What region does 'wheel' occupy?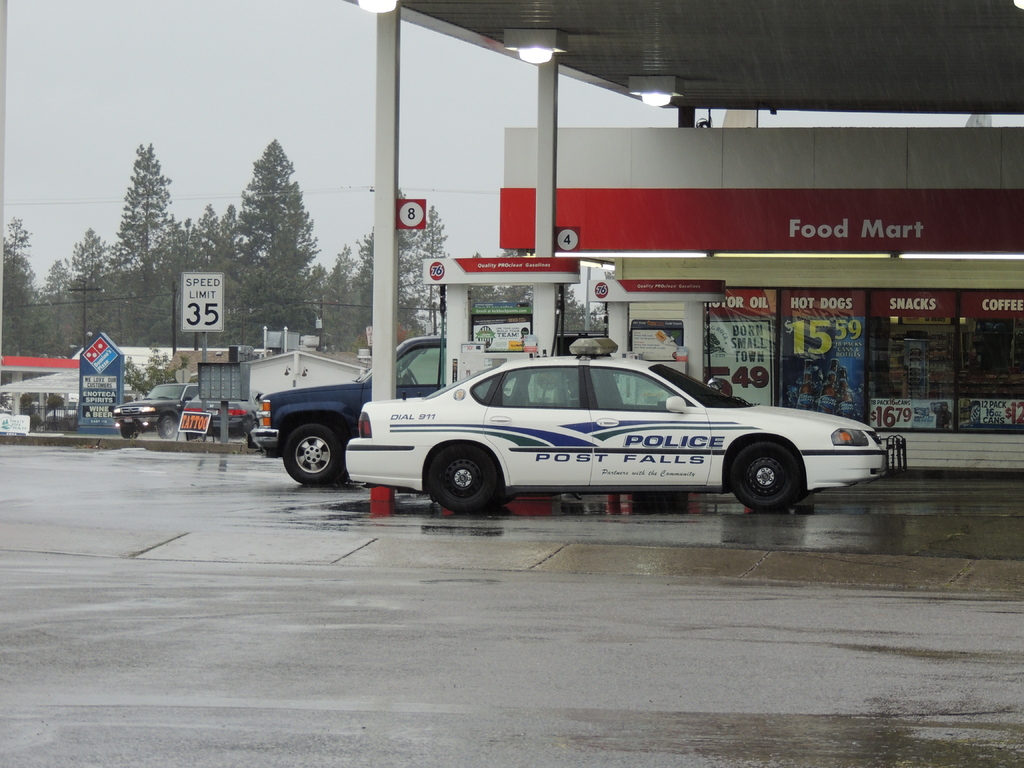
l=120, t=419, r=143, b=442.
